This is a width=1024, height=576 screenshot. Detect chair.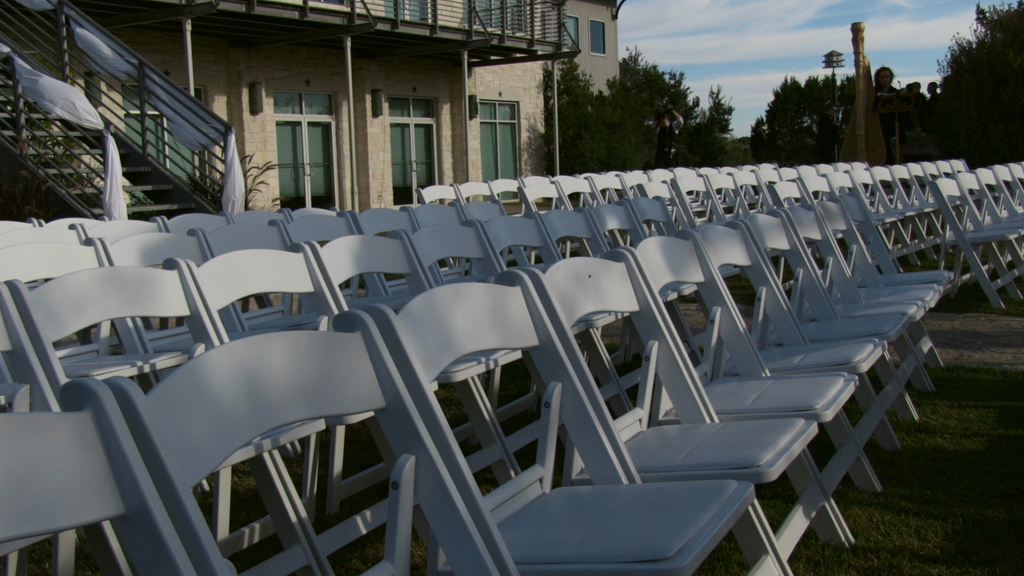
detection(543, 200, 644, 357).
